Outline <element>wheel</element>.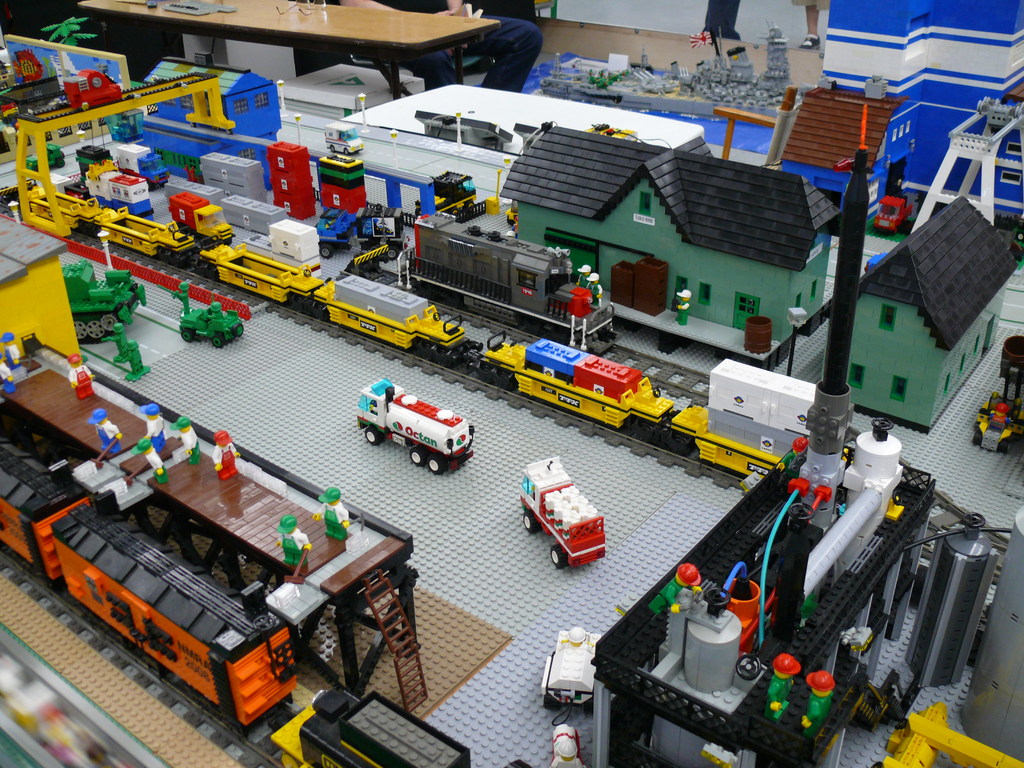
Outline: box=[362, 424, 382, 445].
